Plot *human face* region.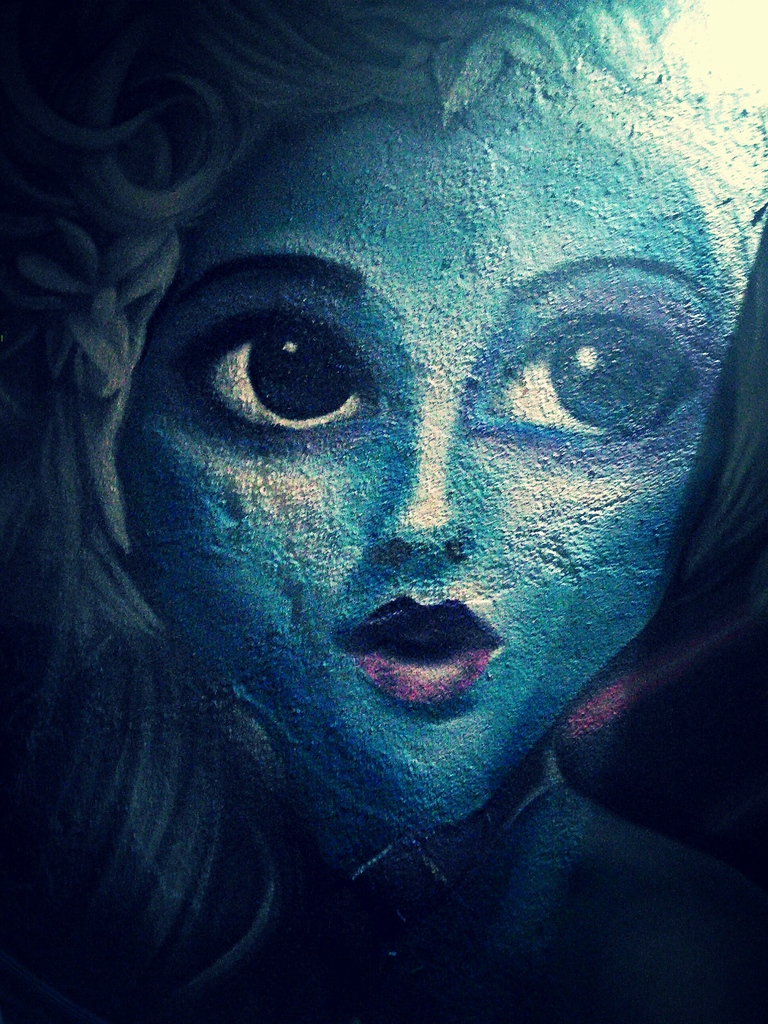
Plotted at bbox=[120, 92, 716, 806].
